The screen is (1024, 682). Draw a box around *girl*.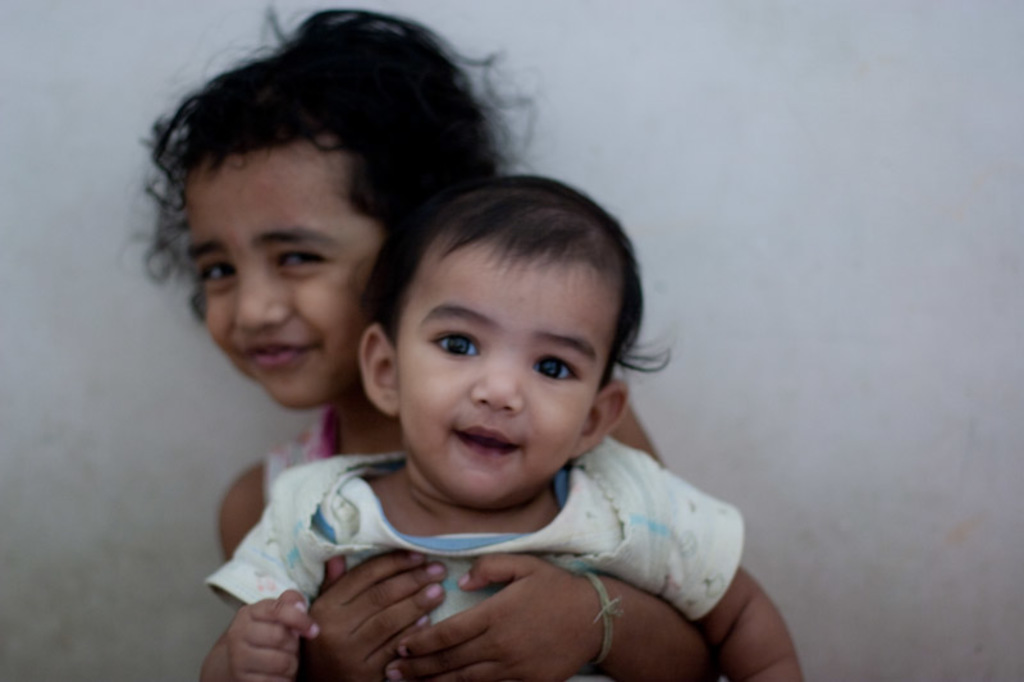
{"x1": 116, "y1": 0, "x2": 721, "y2": 681}.
